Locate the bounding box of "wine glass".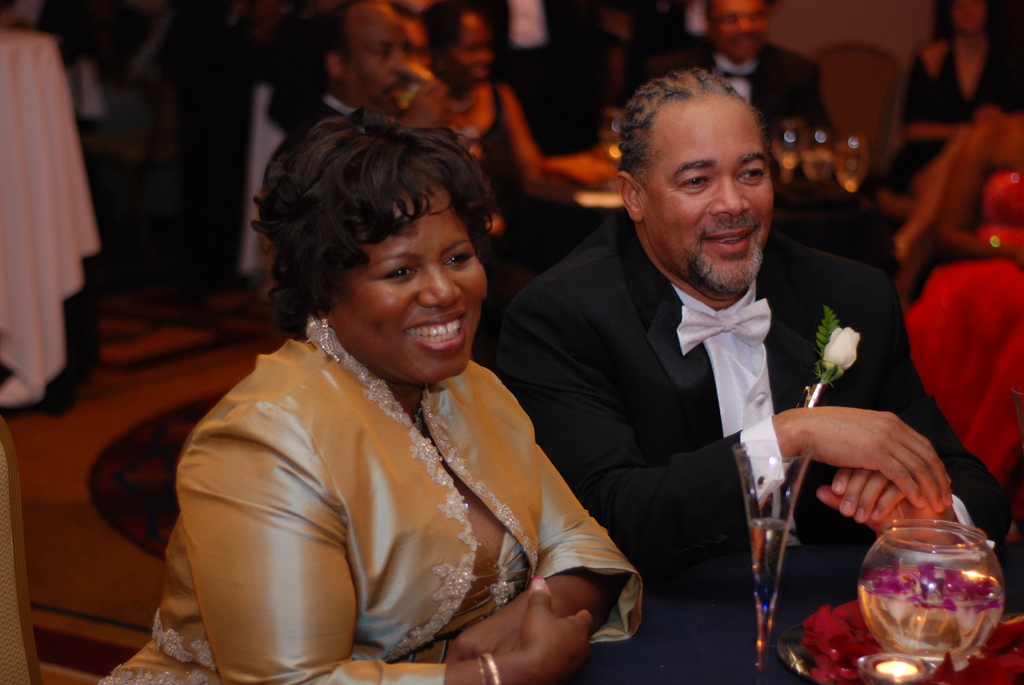
Bounding box: left=799, top=131, right=829, bottom=185.
